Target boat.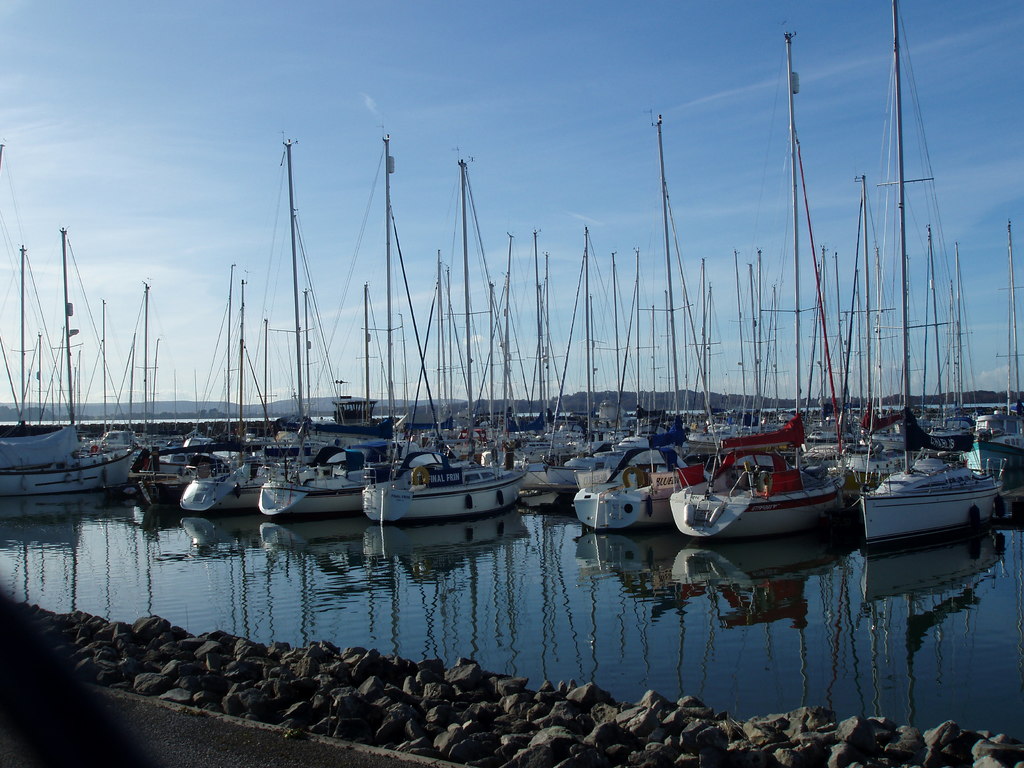
Target region: rect(355, 147, 520, 531).
